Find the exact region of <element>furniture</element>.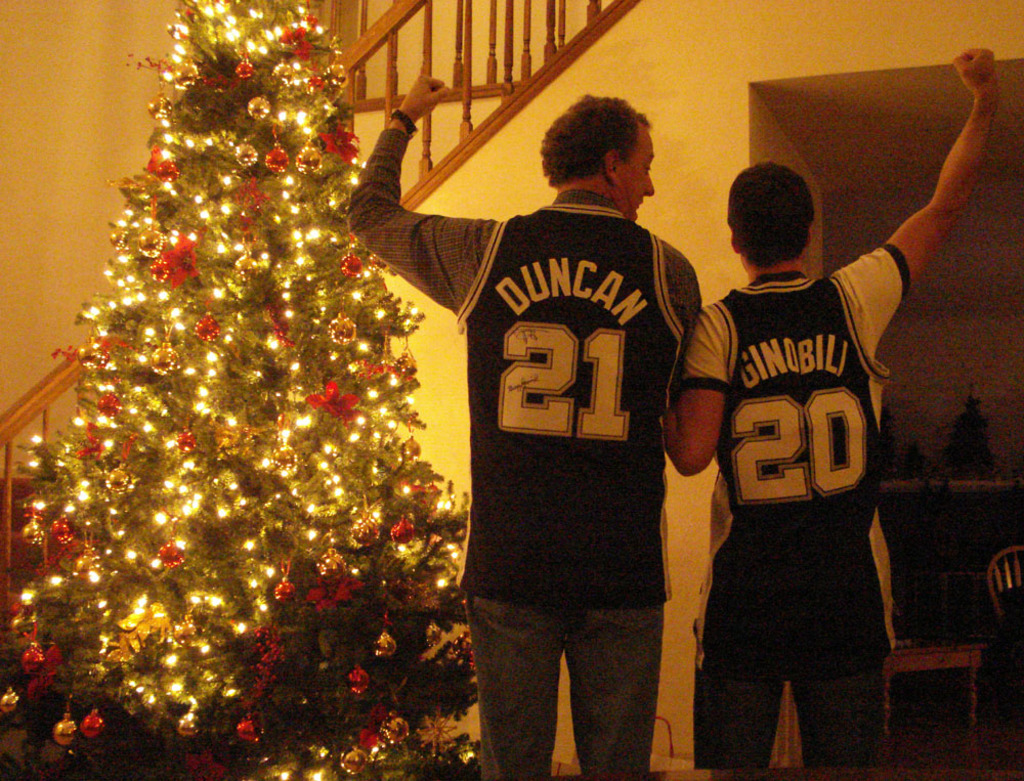
Exact region: crop(871, 632, 986, 744).
